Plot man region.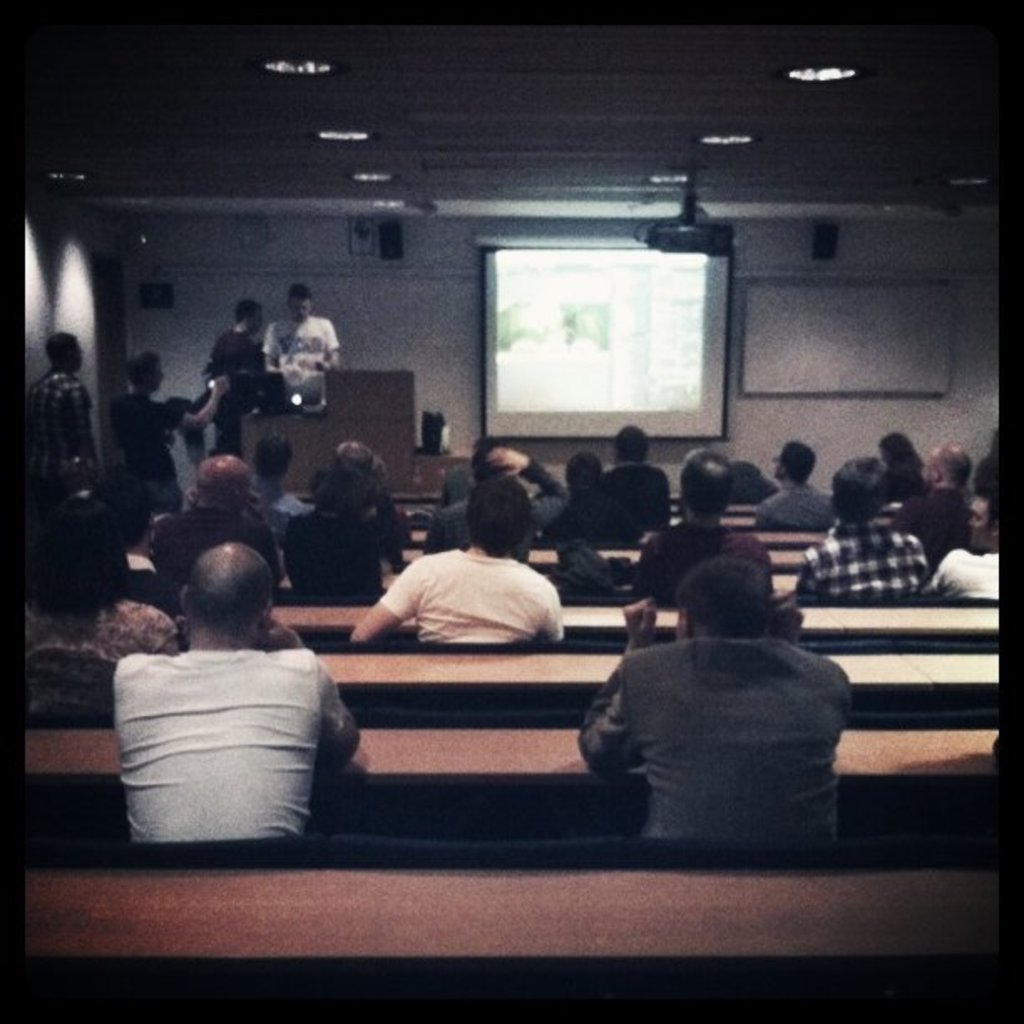
Plotted at box=[110, 348, 182, 540].
